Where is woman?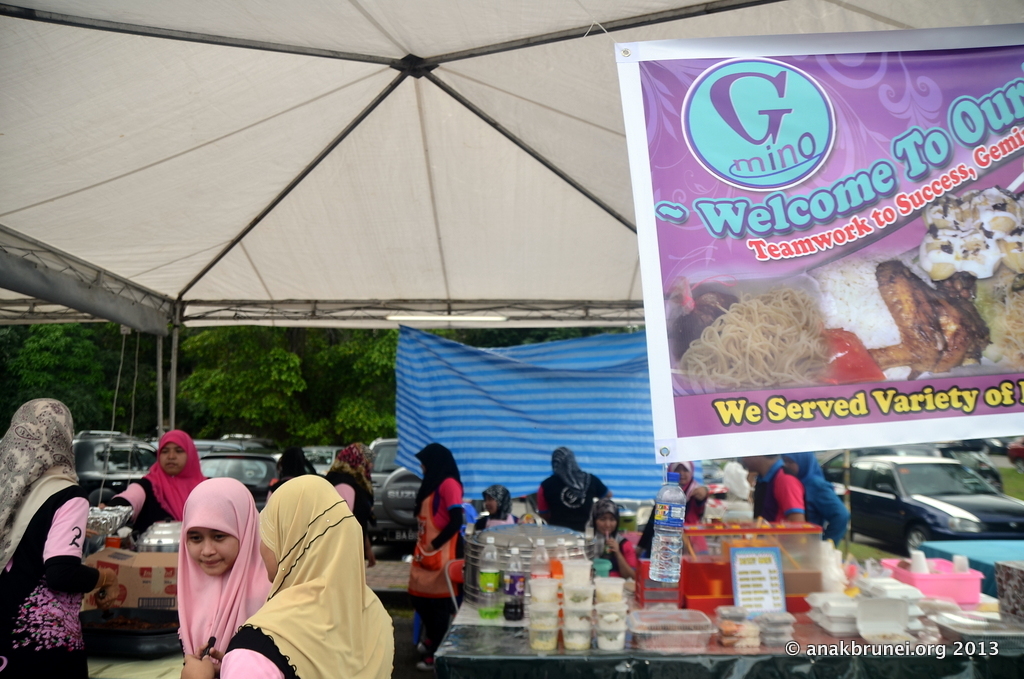
(x1=0, y1=397, x2=126, y2=678).
